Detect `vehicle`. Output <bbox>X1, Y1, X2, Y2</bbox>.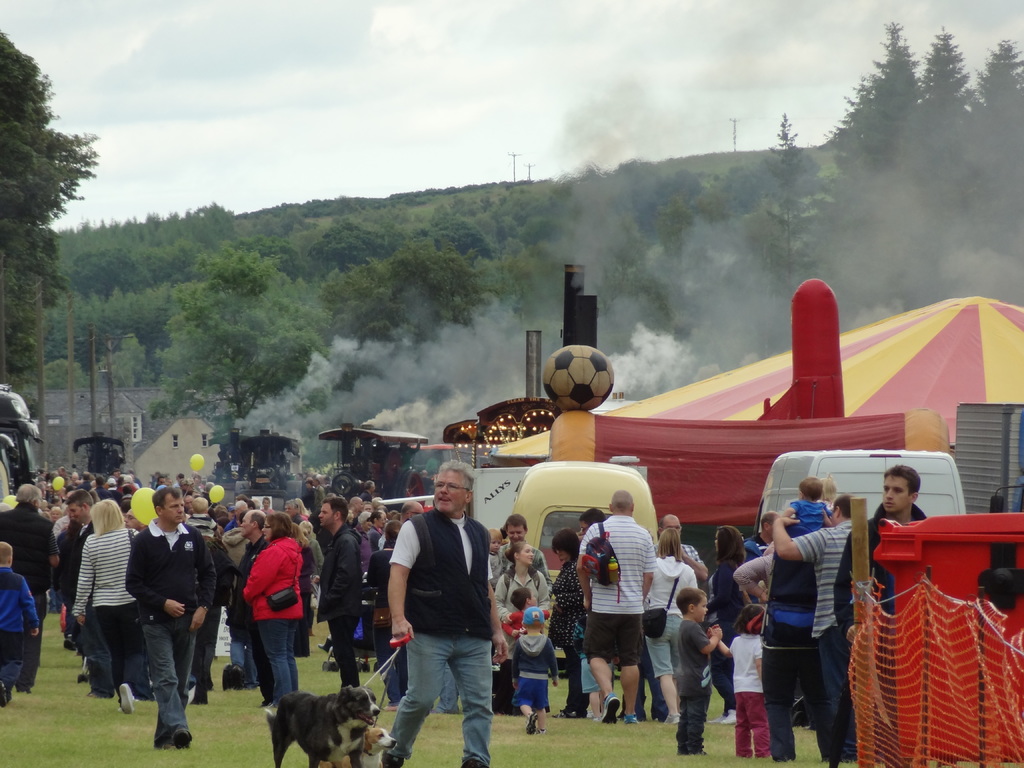
<bbox>753, 449, 967, 536</bbox>.
